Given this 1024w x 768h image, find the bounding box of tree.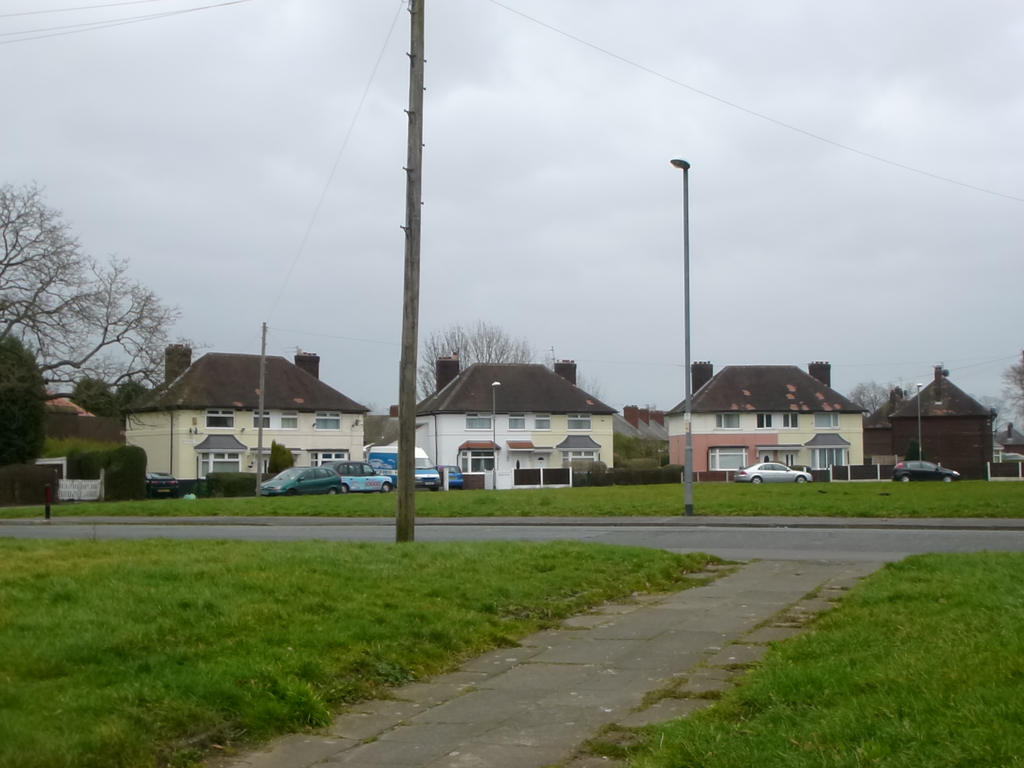
l=73, t=376, r=120, b=419.
